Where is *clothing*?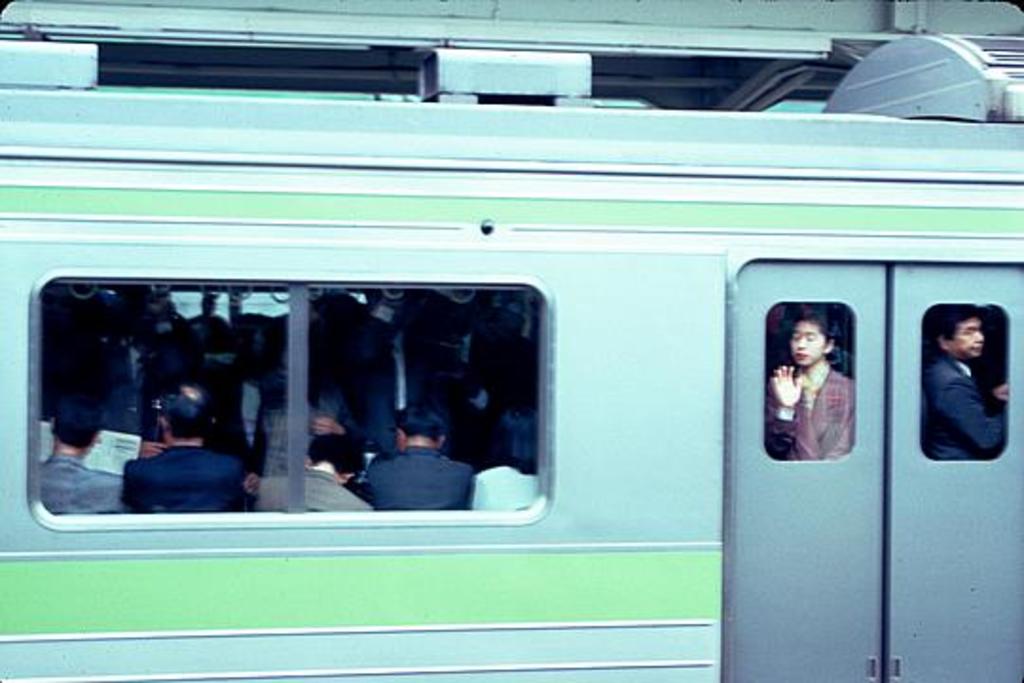
box(472, 459, 542, 514).
